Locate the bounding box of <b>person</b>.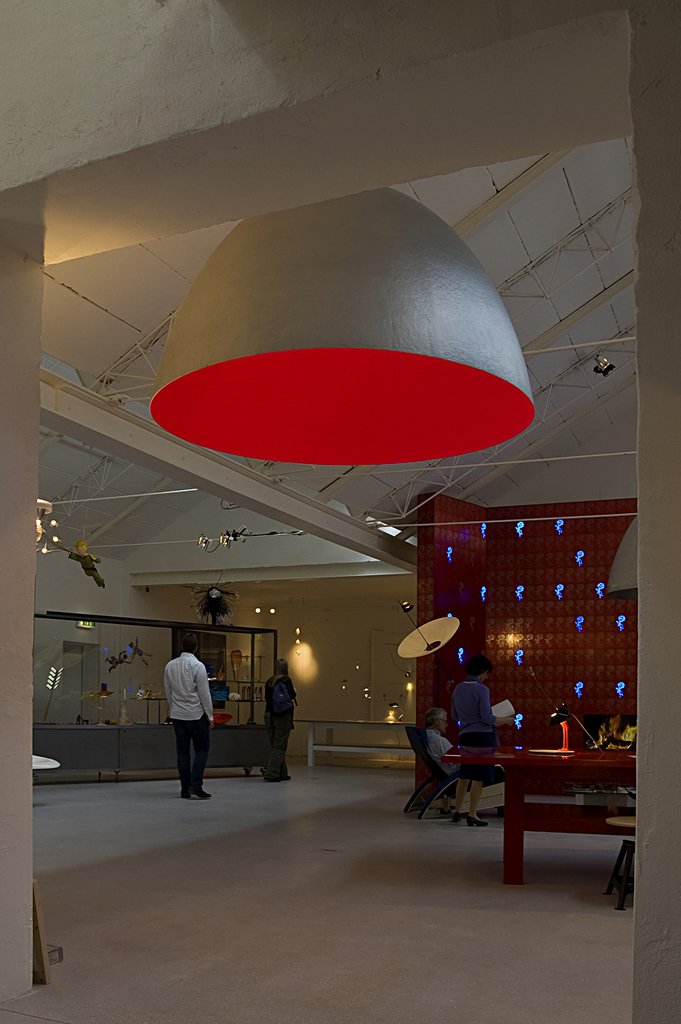
Bounding box: pyautogui.locateOnScreen(446, 654, 515, 831).
